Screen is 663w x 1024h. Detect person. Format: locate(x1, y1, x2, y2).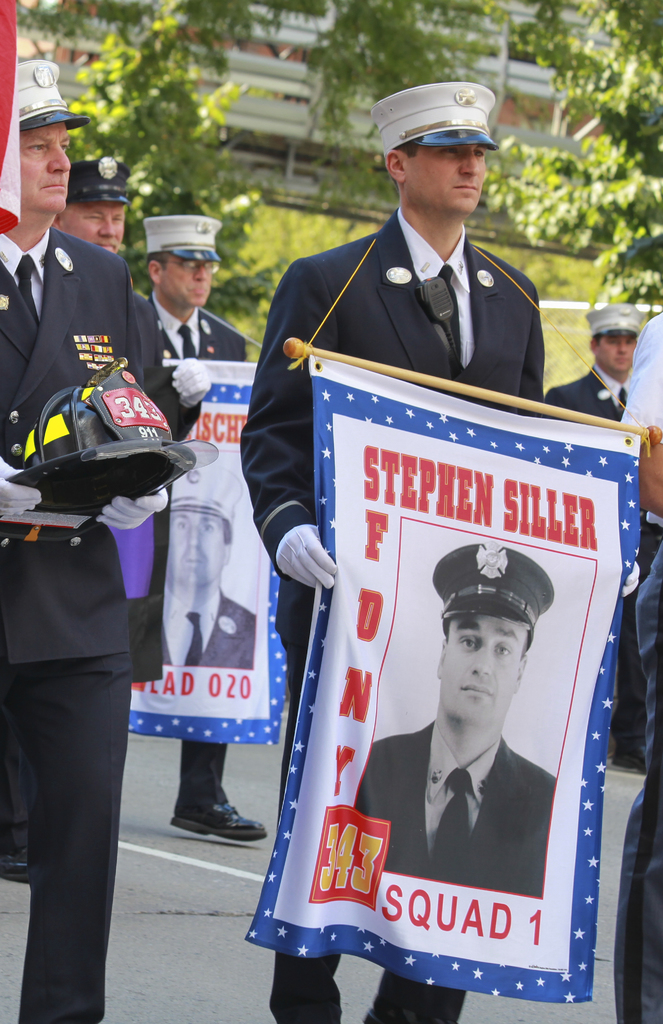
locate(238, 74, 543, 1023).
